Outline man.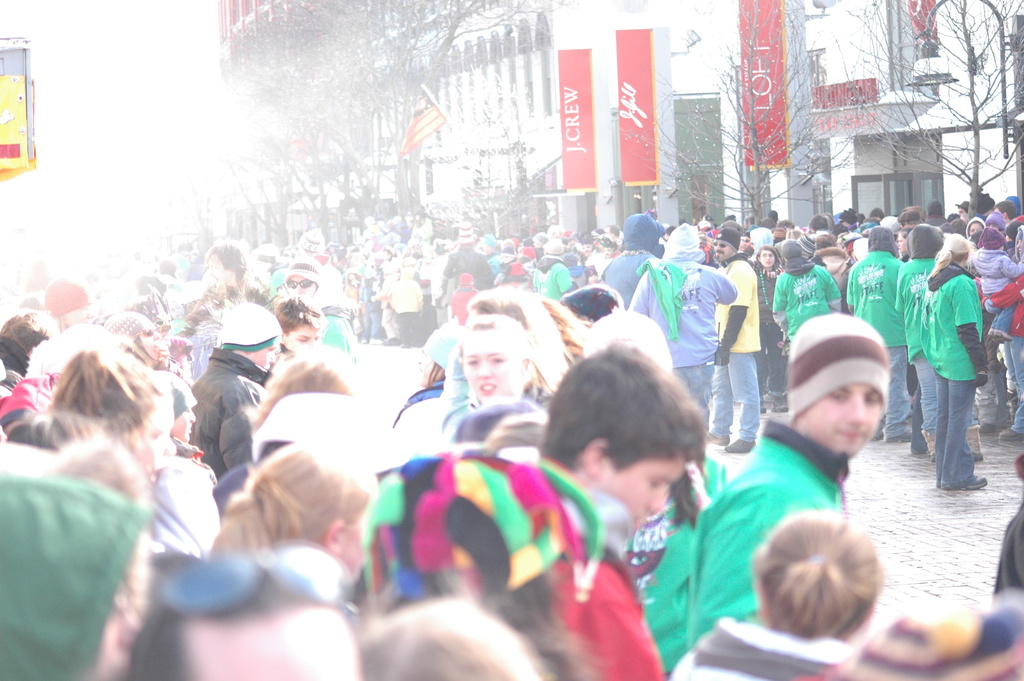
Outline: (x1=522, y1=333, x2=717, y2=680).
